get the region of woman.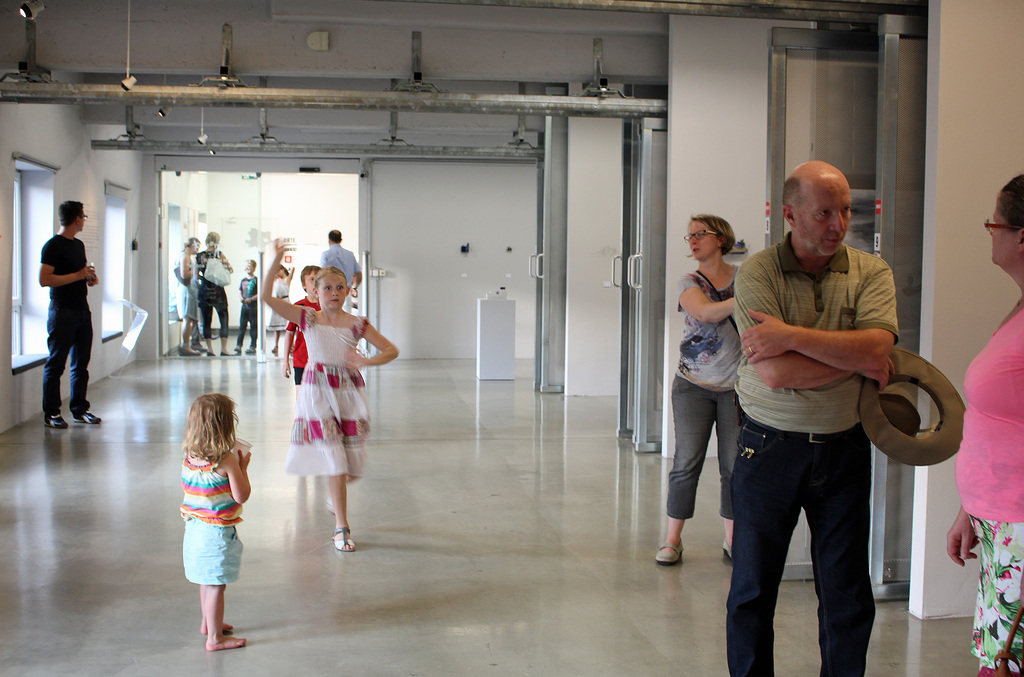
(179, 237, 202, 354).
